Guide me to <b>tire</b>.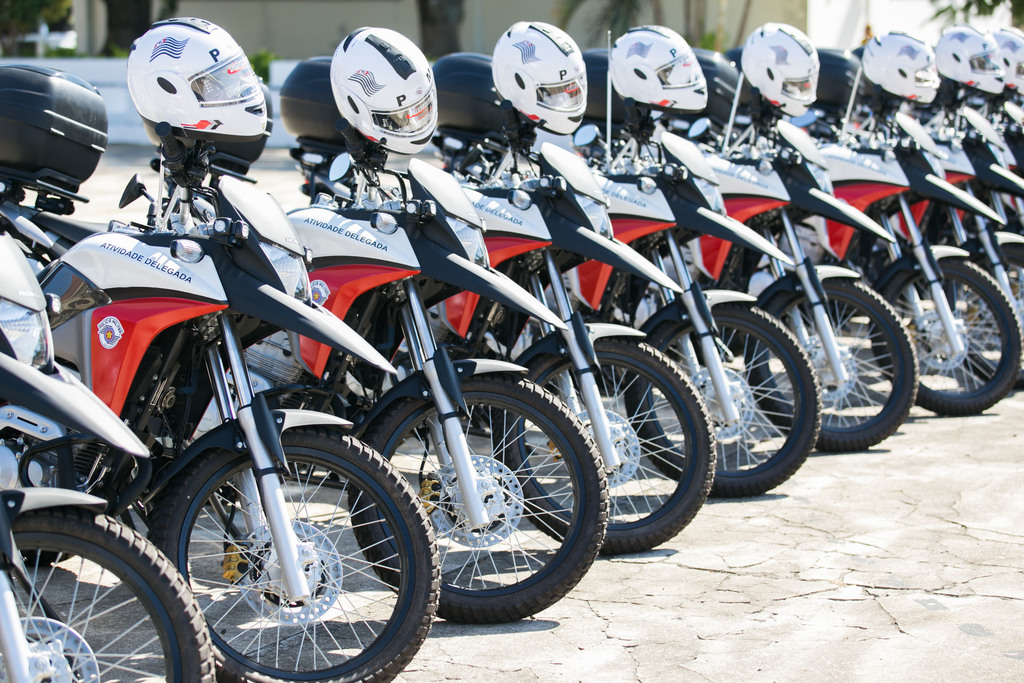
Guidance: select_region(730, 273, 912, 449).
